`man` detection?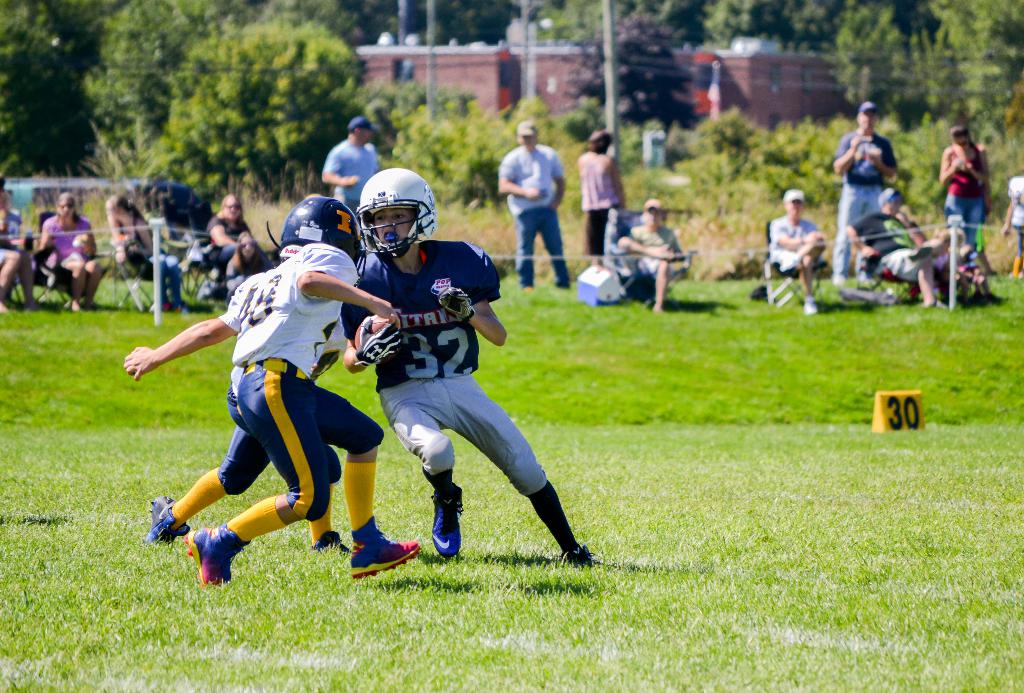
x1=761 y1=187 x2=838 y2=324
